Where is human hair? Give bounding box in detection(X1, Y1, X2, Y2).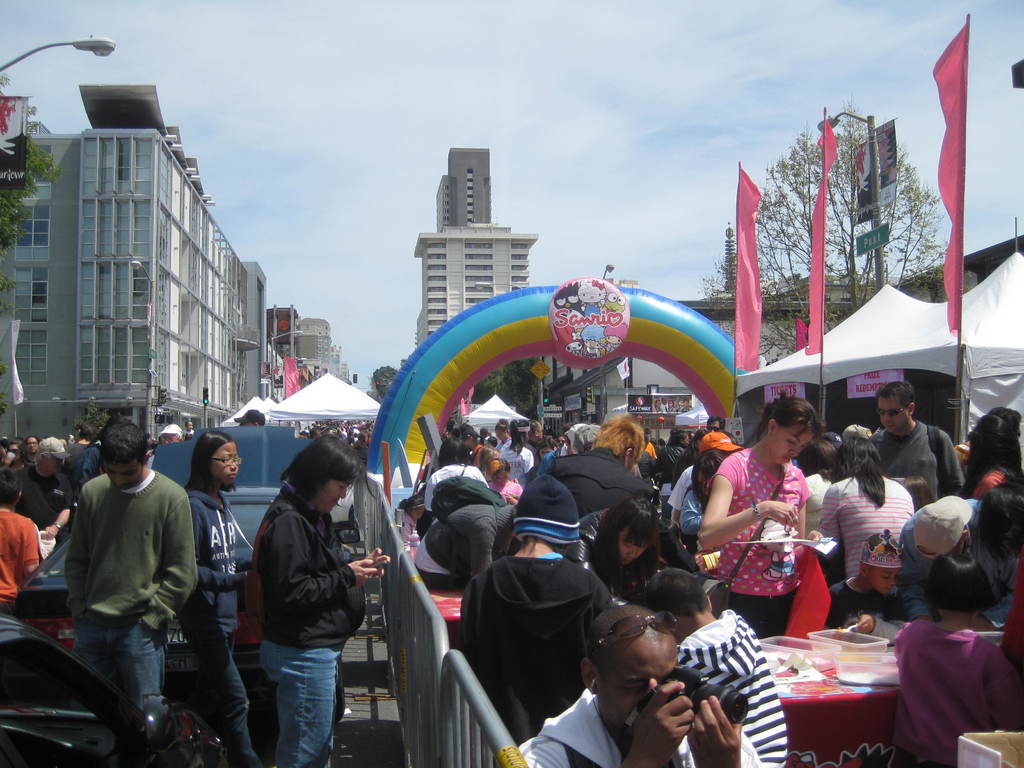
detection(495, 418, 512, 431).
